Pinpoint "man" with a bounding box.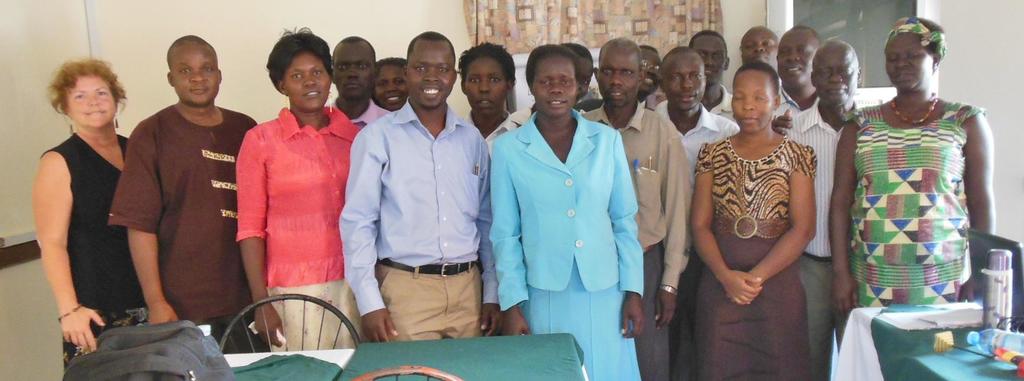
bbox=[778, 38, 860, 380].
